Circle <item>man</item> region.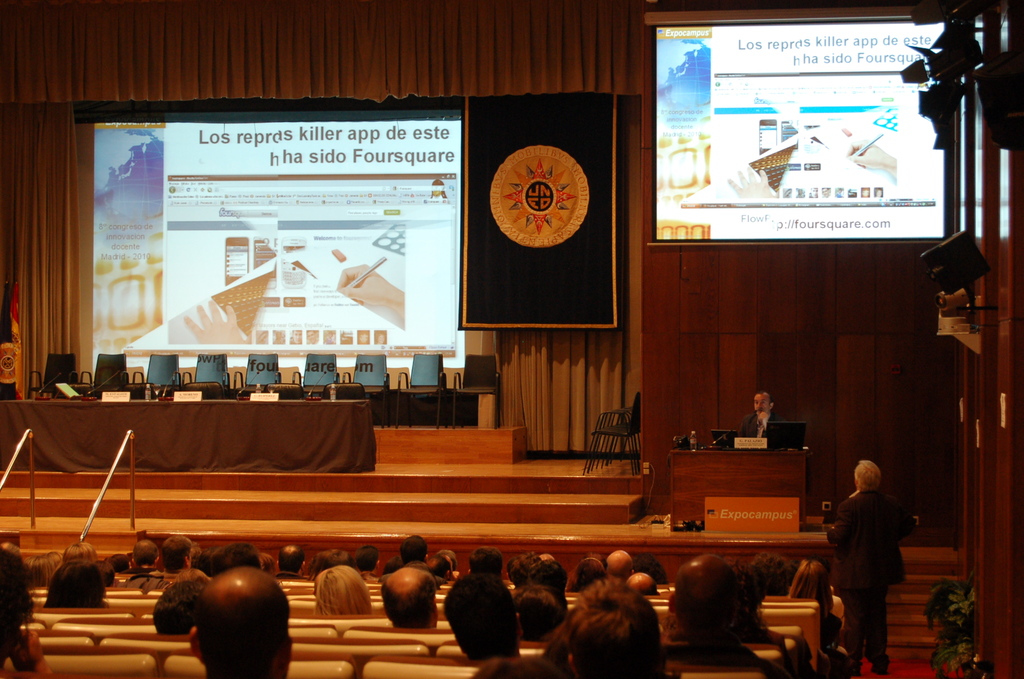
Region: detection(161, 537, 195, 576).
